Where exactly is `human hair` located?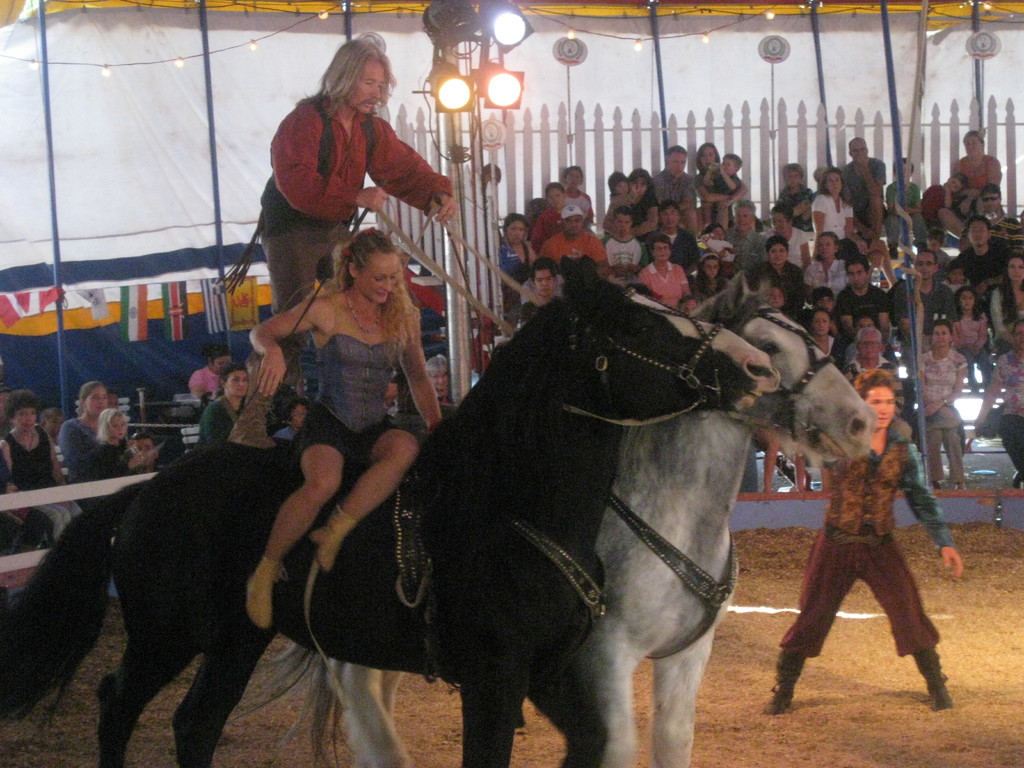
Its bounding box is 697,253,724,291.
